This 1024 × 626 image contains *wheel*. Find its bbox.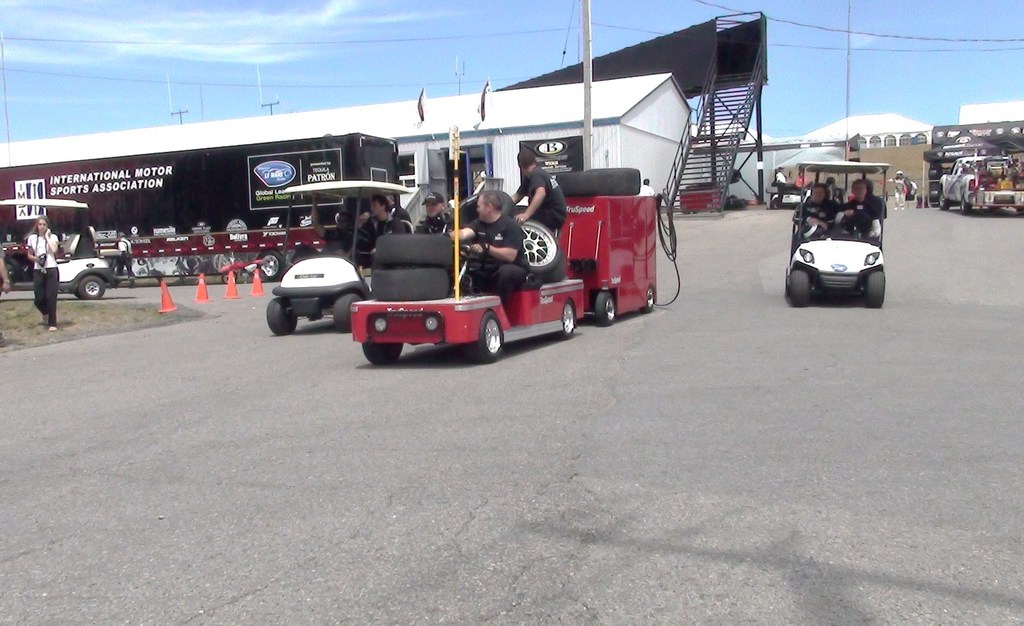
(x1=554, y1=301, x2=575, y2=339).
